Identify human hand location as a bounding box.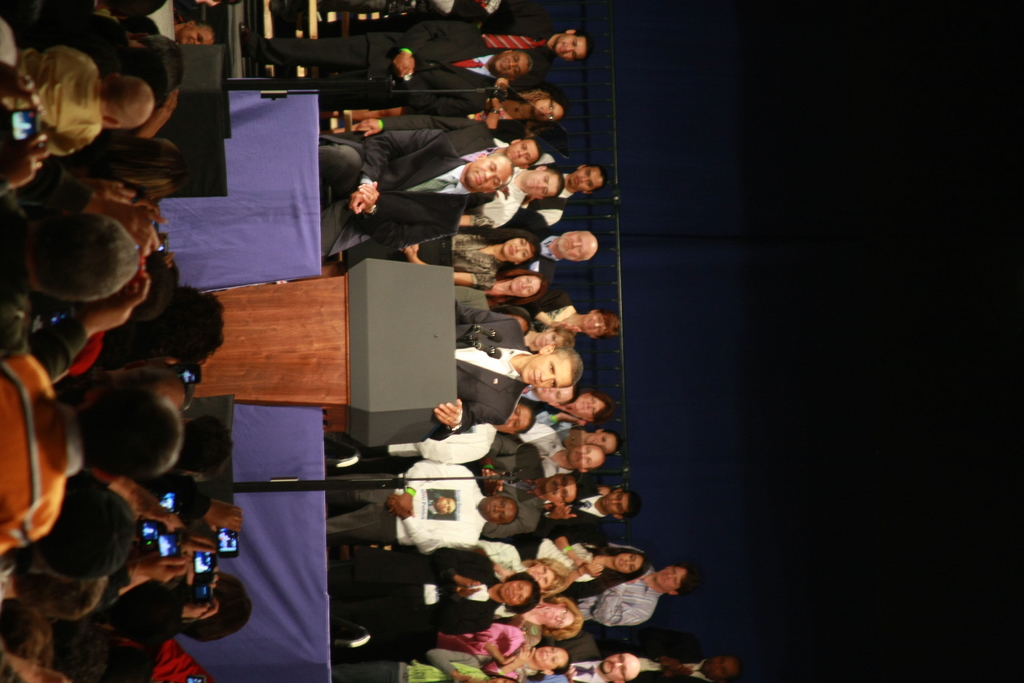
494/76/510/92.
